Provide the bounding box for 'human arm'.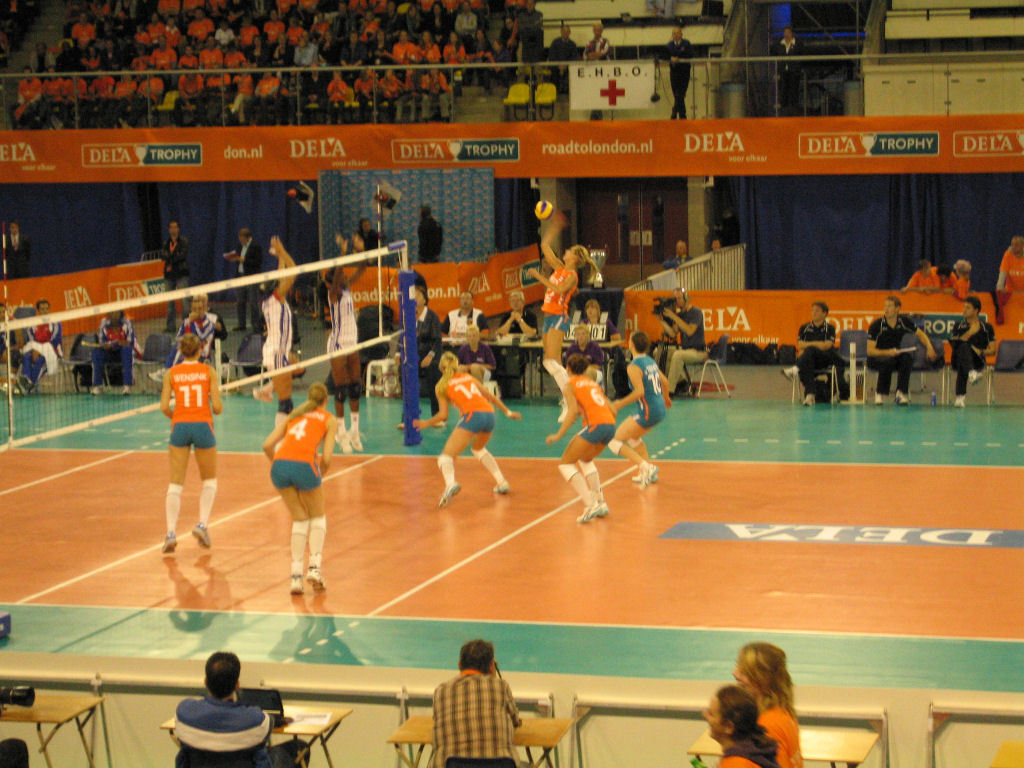
left=575, top=39, right=593, bottom=62.
